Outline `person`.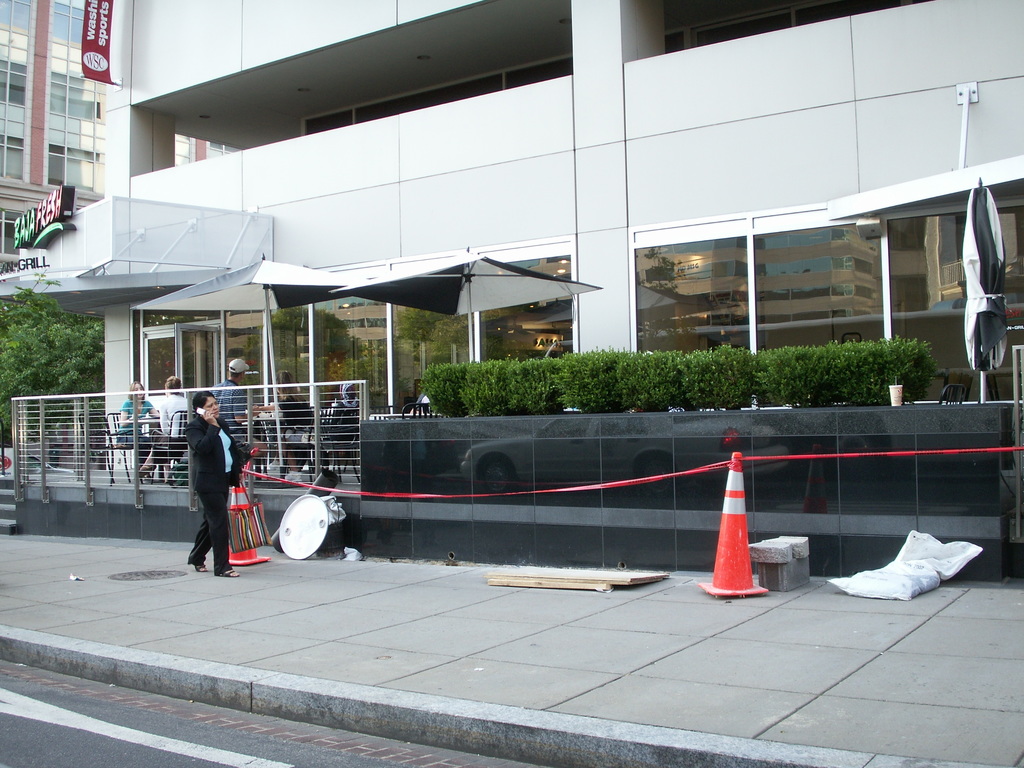
Outline: select_region(274, 367, 312, 429).
